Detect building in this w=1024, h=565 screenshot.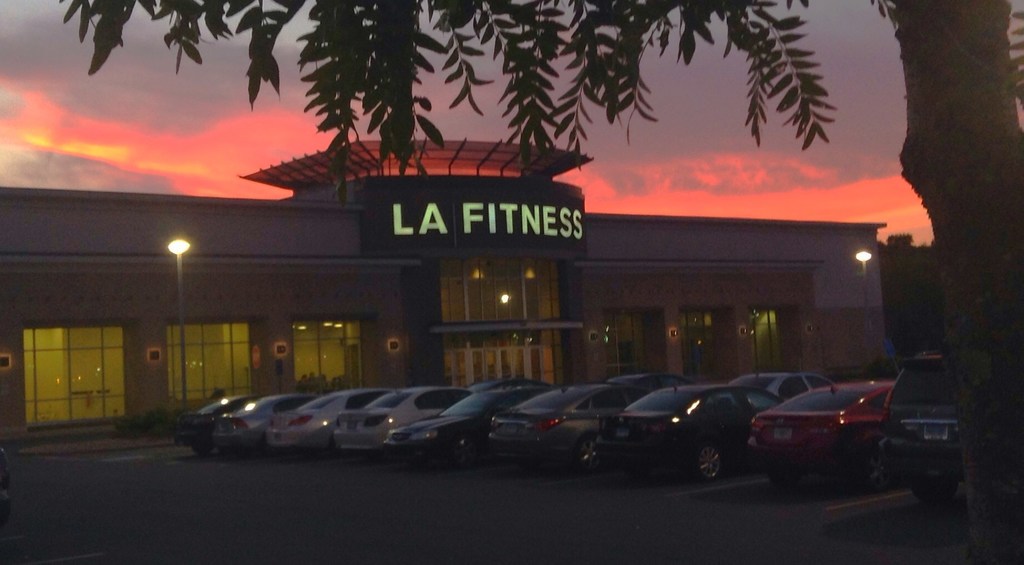
Detection: (0,132,889,458).
